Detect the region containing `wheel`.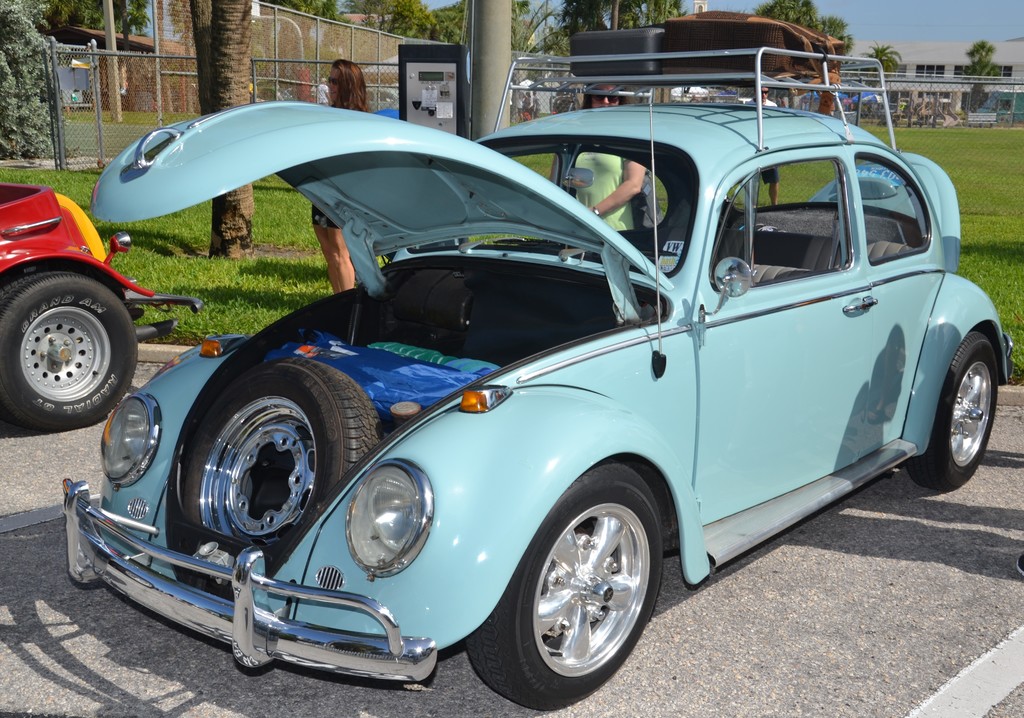
bbox(507, 488, 667, 698).
